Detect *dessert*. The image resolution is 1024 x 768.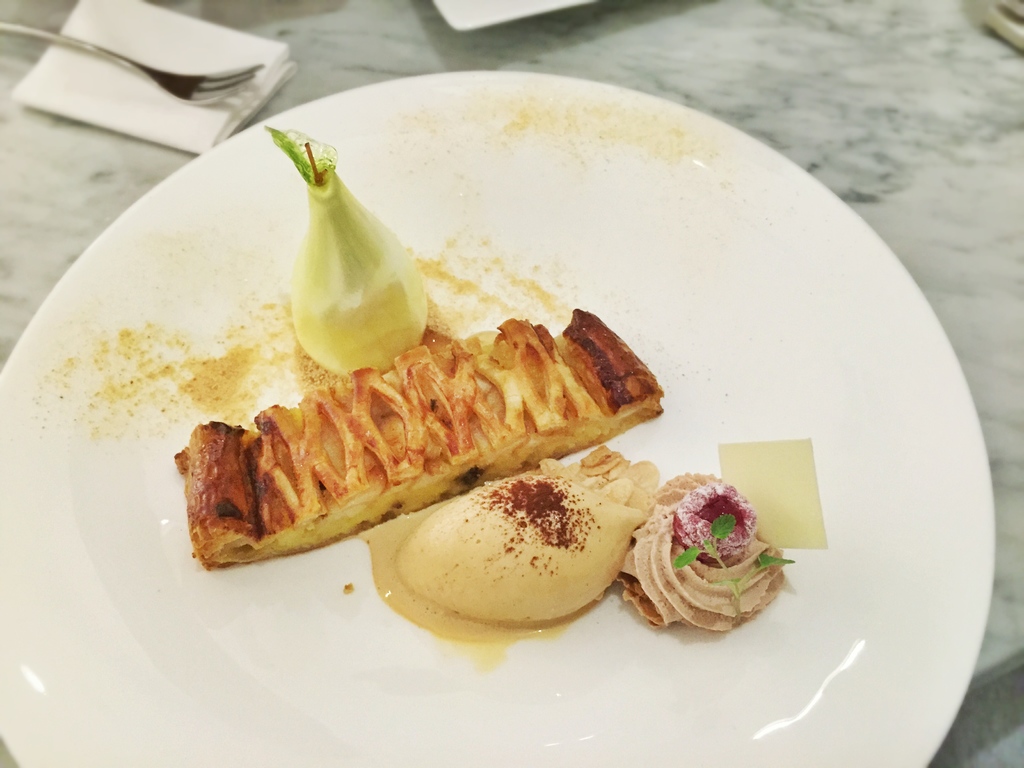
[172, 310, 668, 568].
